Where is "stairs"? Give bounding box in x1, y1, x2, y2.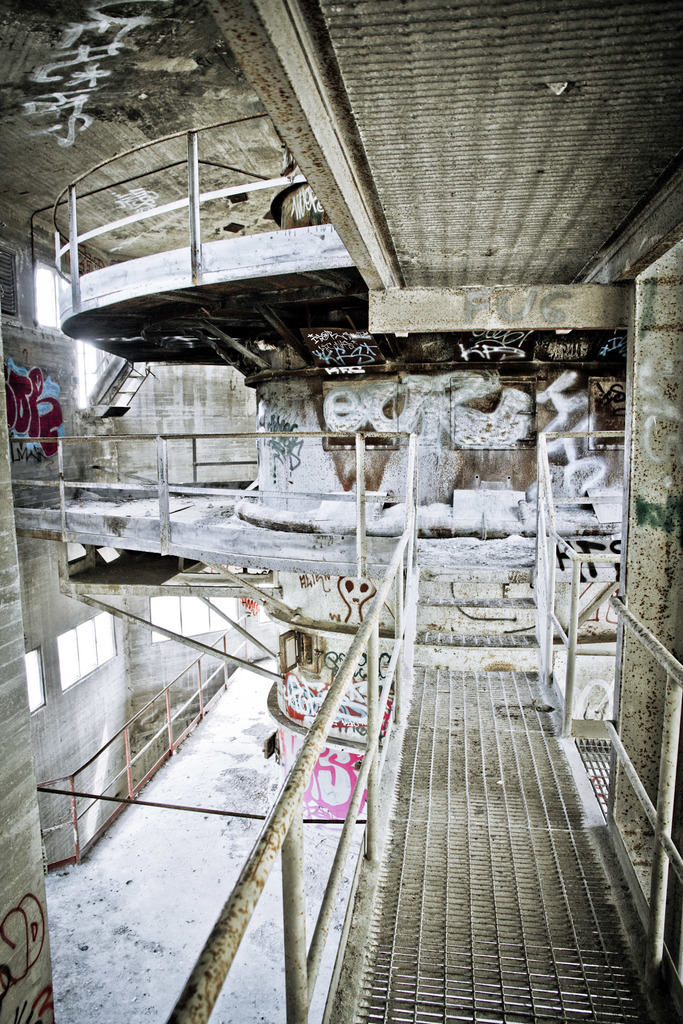
95, 360, 157, 412.
